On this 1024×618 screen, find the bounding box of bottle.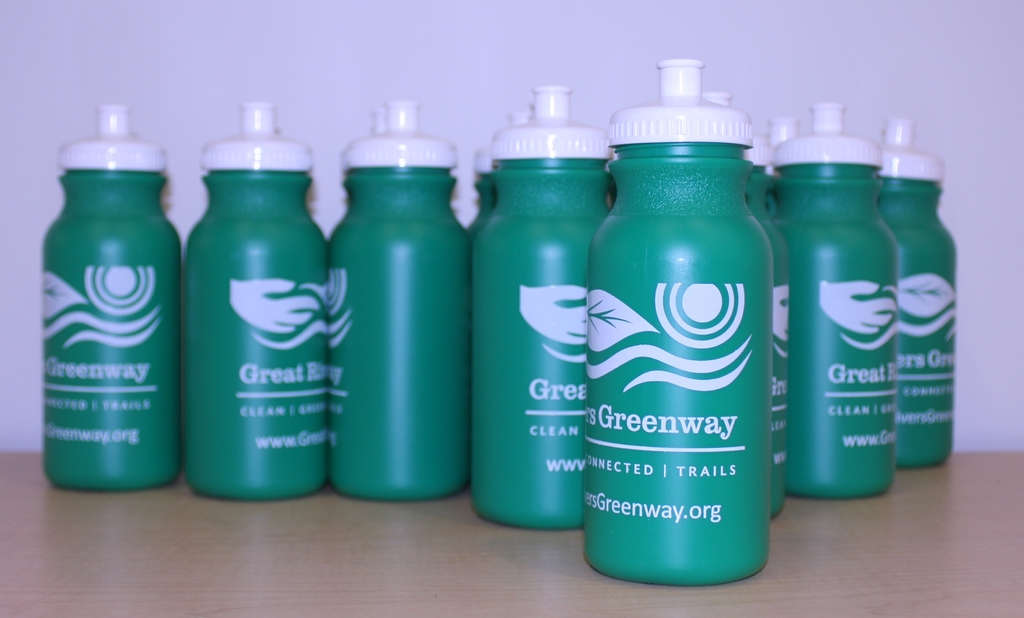
Bounding box: 875, 109, 954, 473.
